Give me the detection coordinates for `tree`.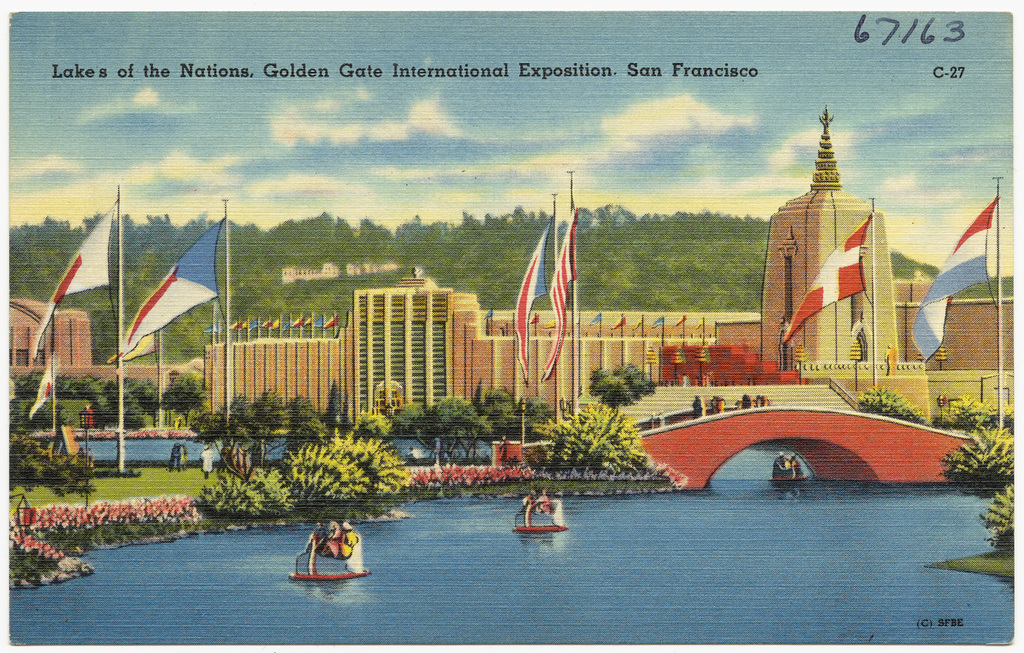
[935, 395, 987, 425].
